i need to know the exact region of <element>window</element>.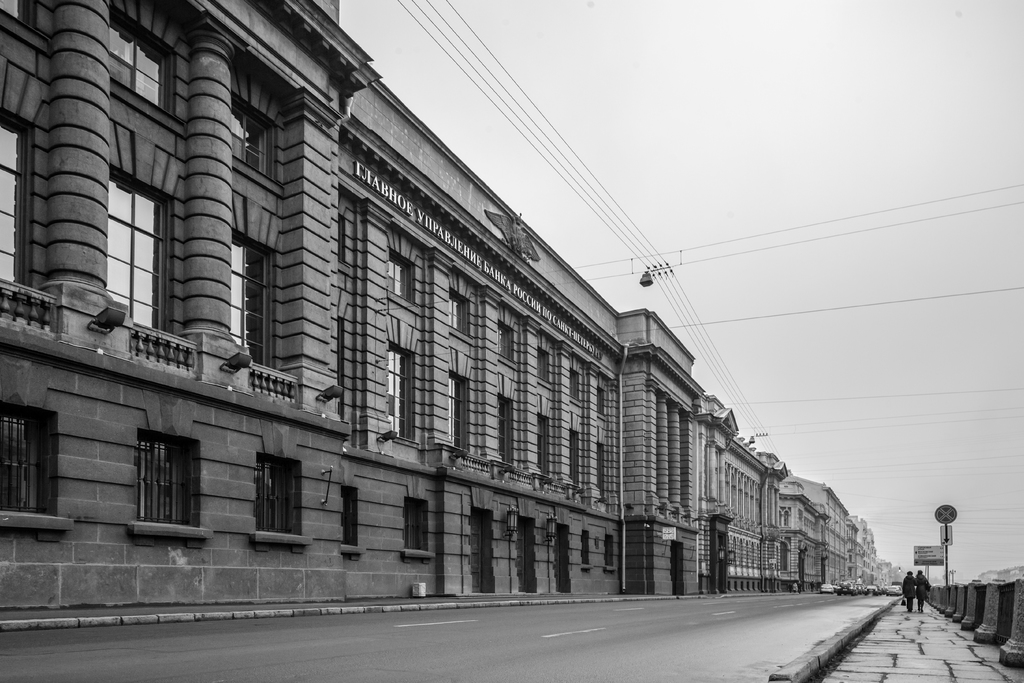
Region: [571, 433, 578, 493].
